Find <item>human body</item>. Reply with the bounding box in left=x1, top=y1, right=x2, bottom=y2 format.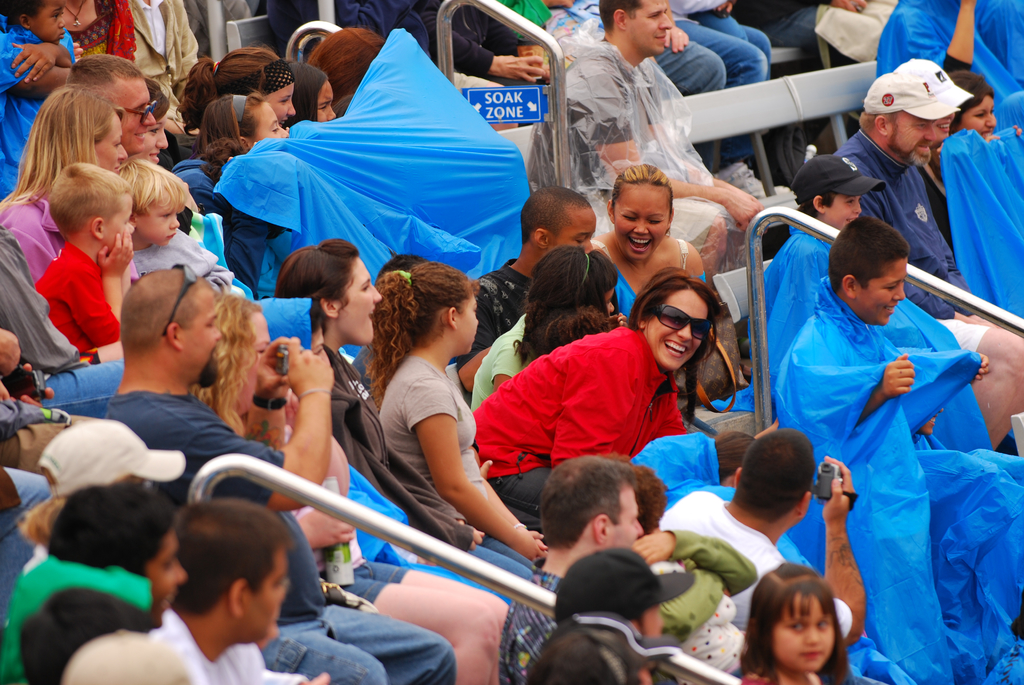
left=110, top=379, right=454, bottom=684.
